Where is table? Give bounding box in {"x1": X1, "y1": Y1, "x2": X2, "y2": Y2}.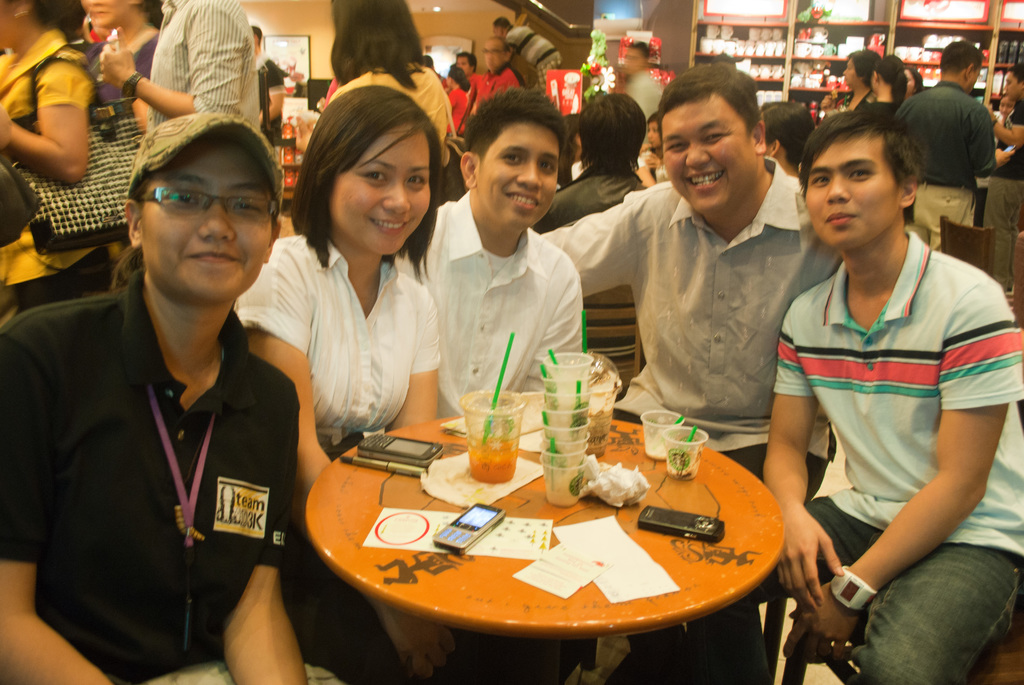
{"x1": 290, "y1": 379, "x2": 812, "y2": 684}.
